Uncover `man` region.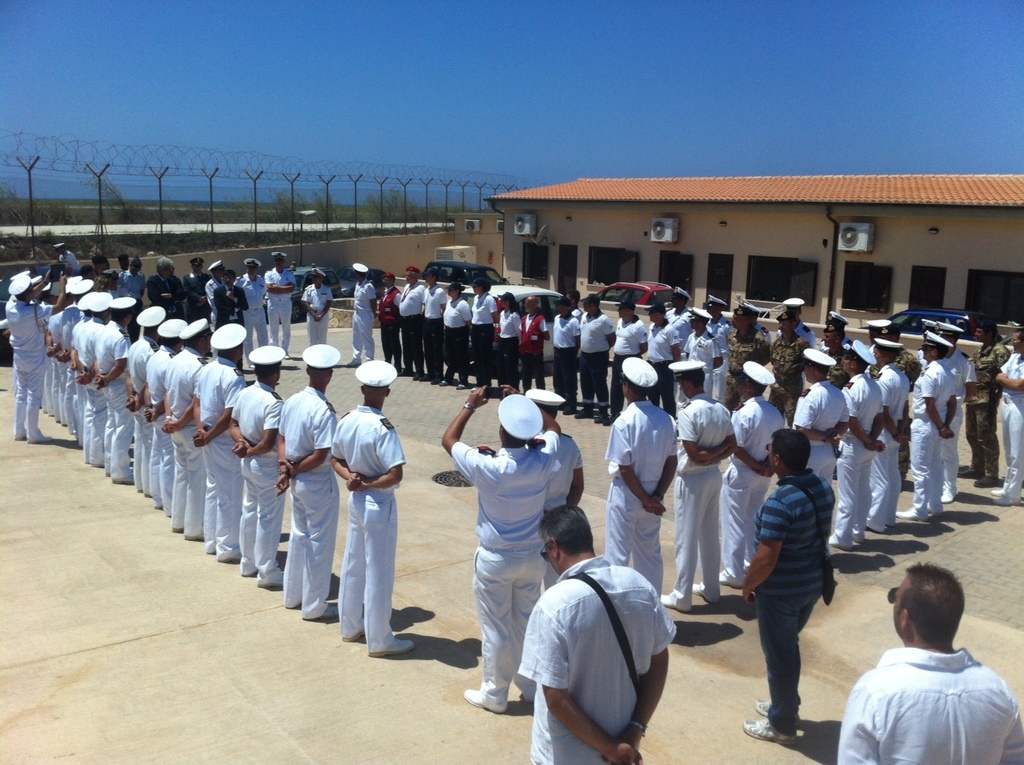
Uncovered: x1=939, y1=323, x2=965, y2=475.
